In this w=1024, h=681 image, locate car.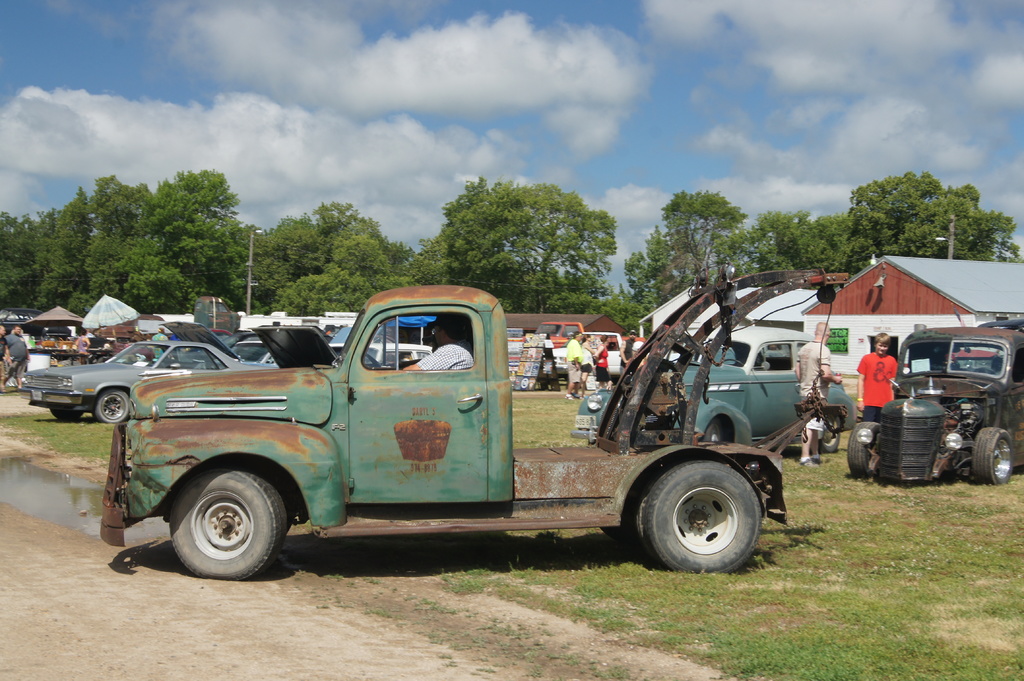
Bounding box: region(570, 326, 856, 453).
